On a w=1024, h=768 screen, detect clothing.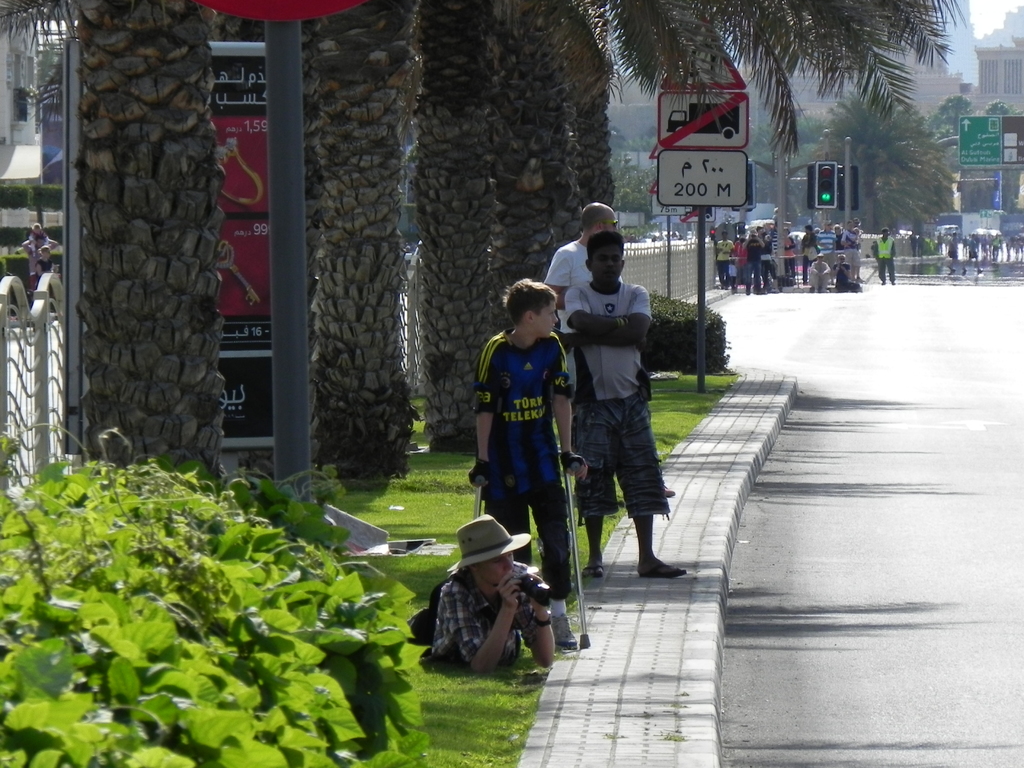
x1=25 y1=244 x2=47 y2=292.
